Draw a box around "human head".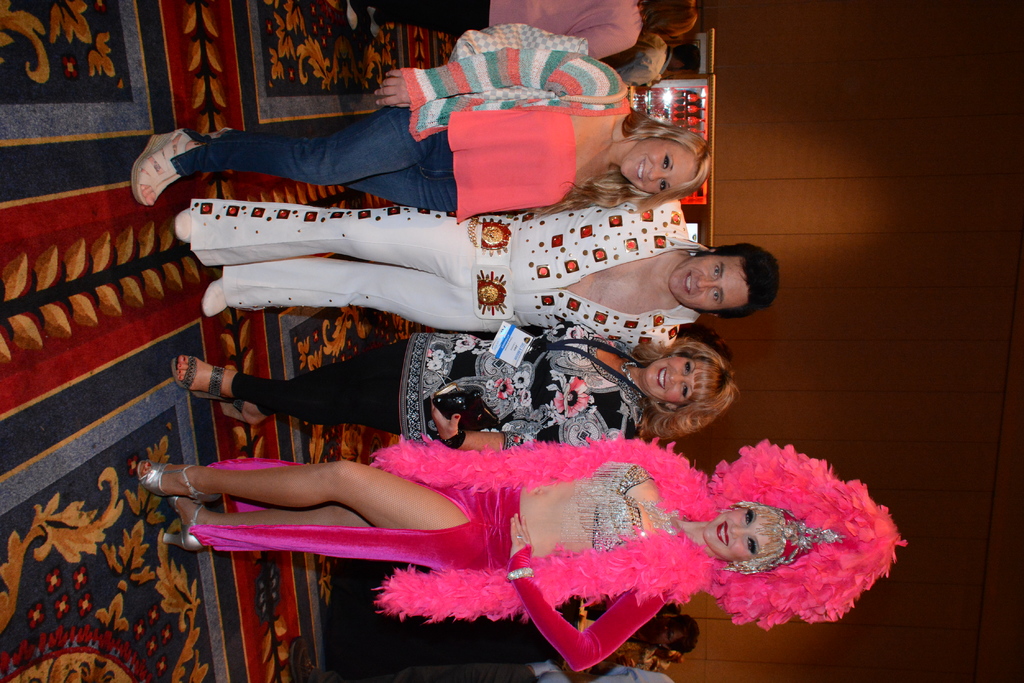
[669, 43, 700, 73].
